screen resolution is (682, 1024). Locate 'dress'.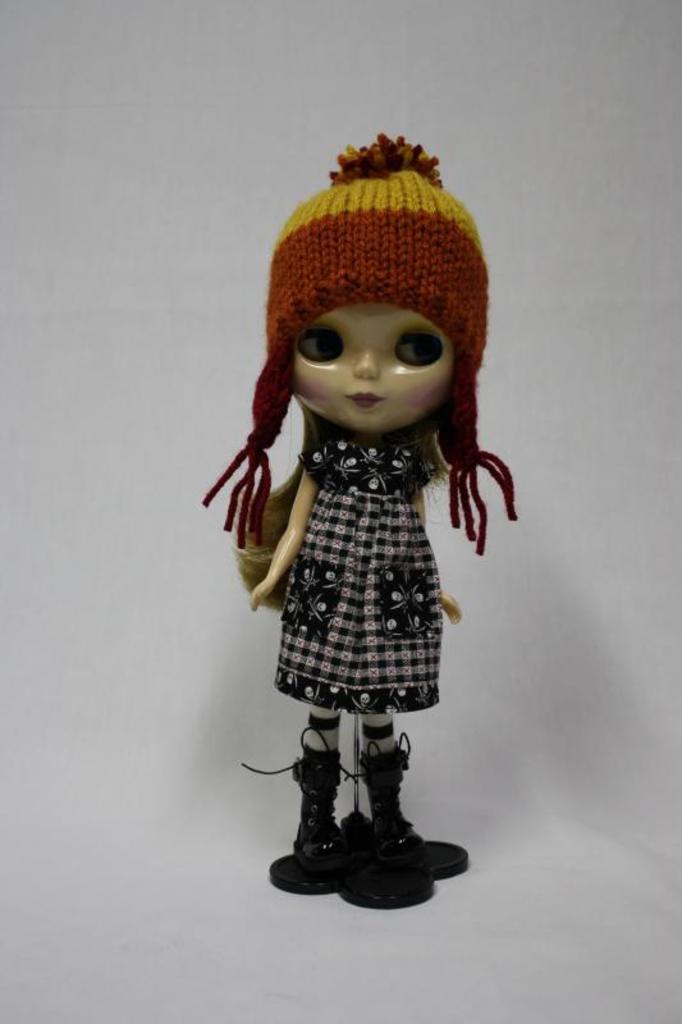
select_region(262, 435, 470, 716).
